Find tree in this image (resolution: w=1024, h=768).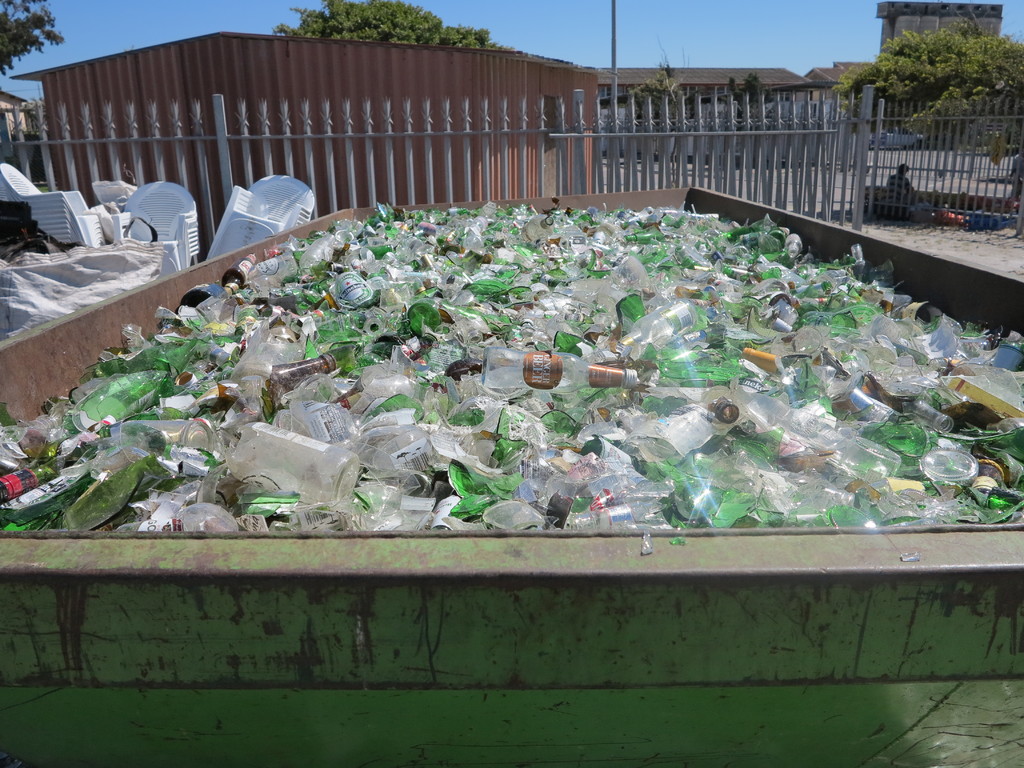
box(0, 0, 63, 75).
